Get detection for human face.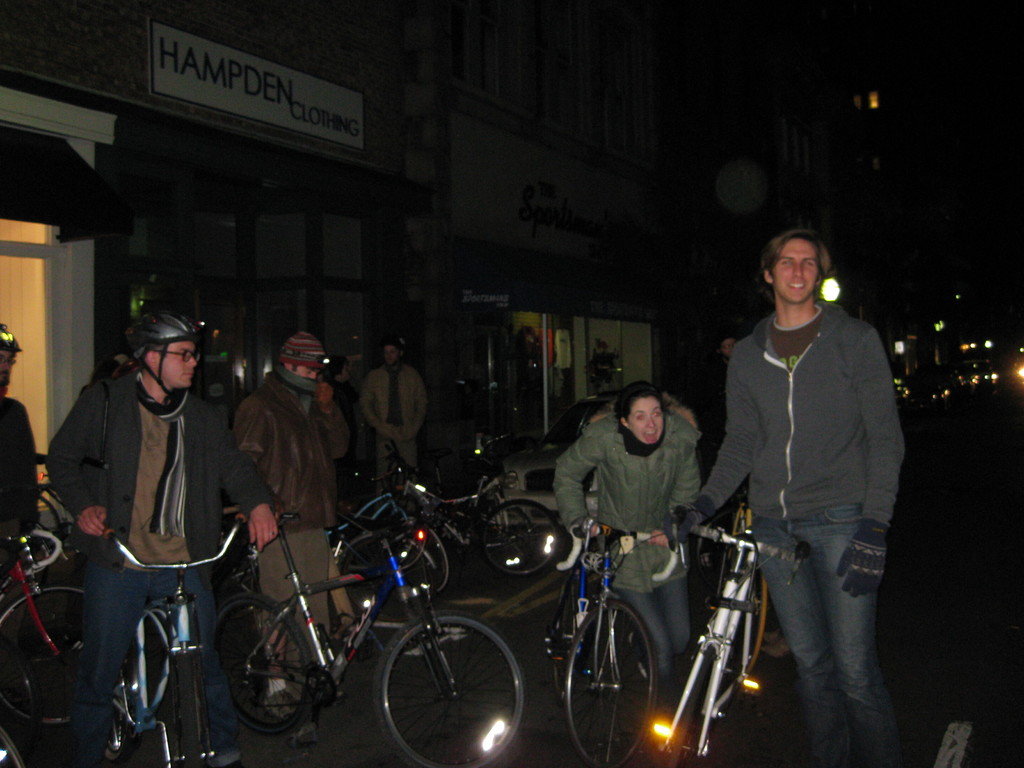
Detection: <bbox>296, 368, 319, 380</bbox>.
